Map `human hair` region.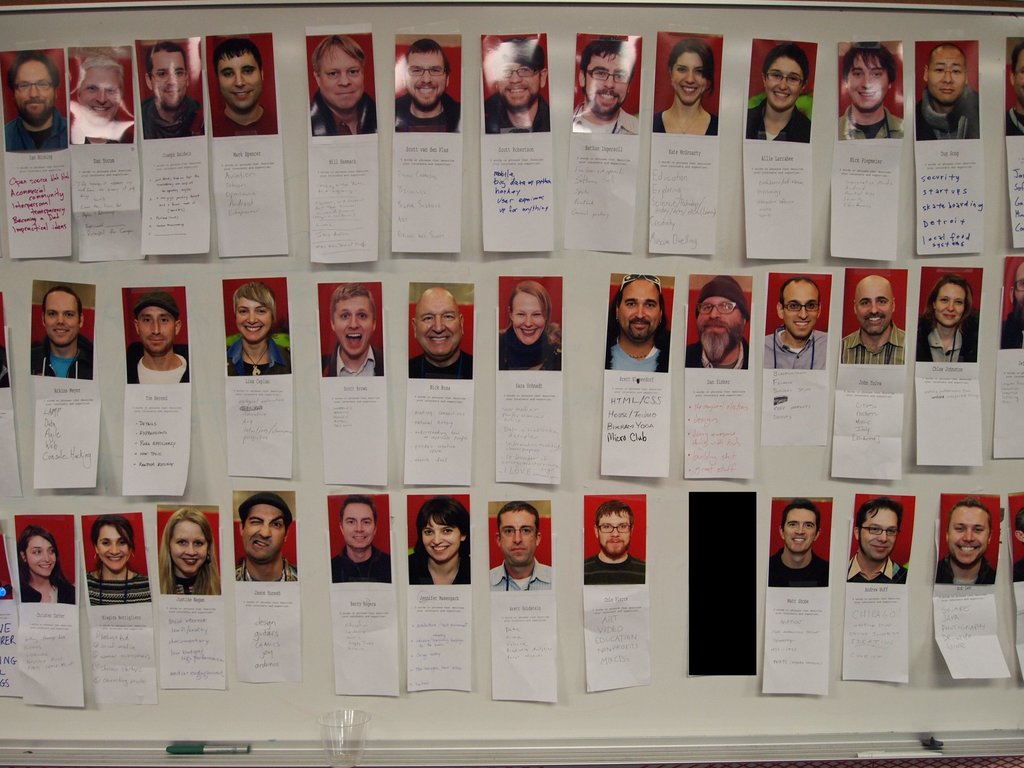
Mapped to (310, 34, 366, 77).
